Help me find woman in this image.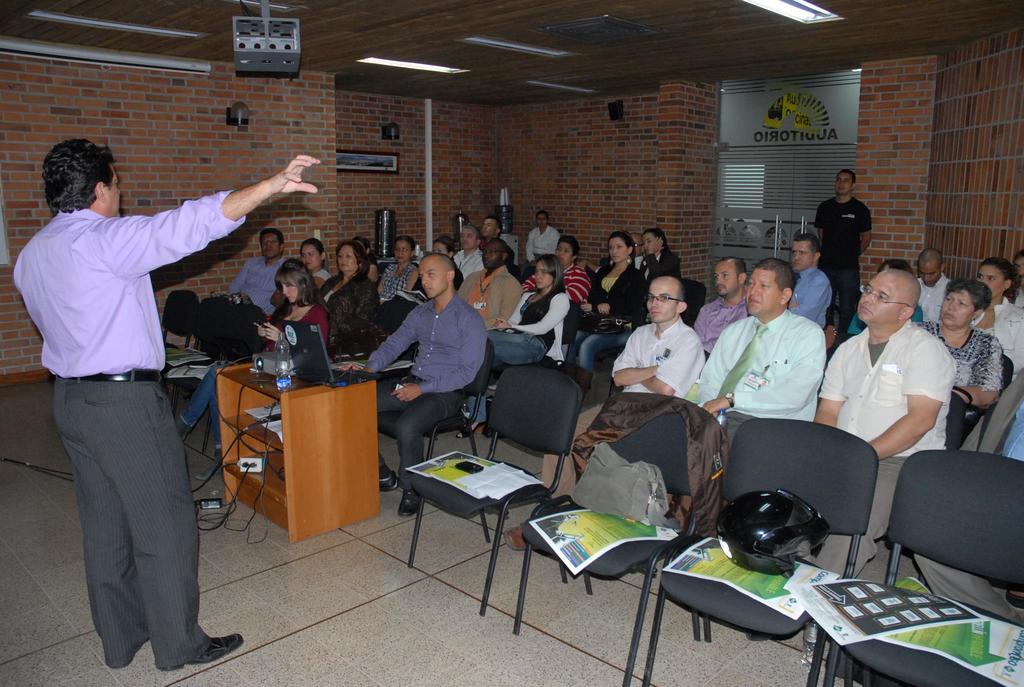
Found it: {"x1": 973, "y1": 256, "x2": 1023, "y2": 384}.
